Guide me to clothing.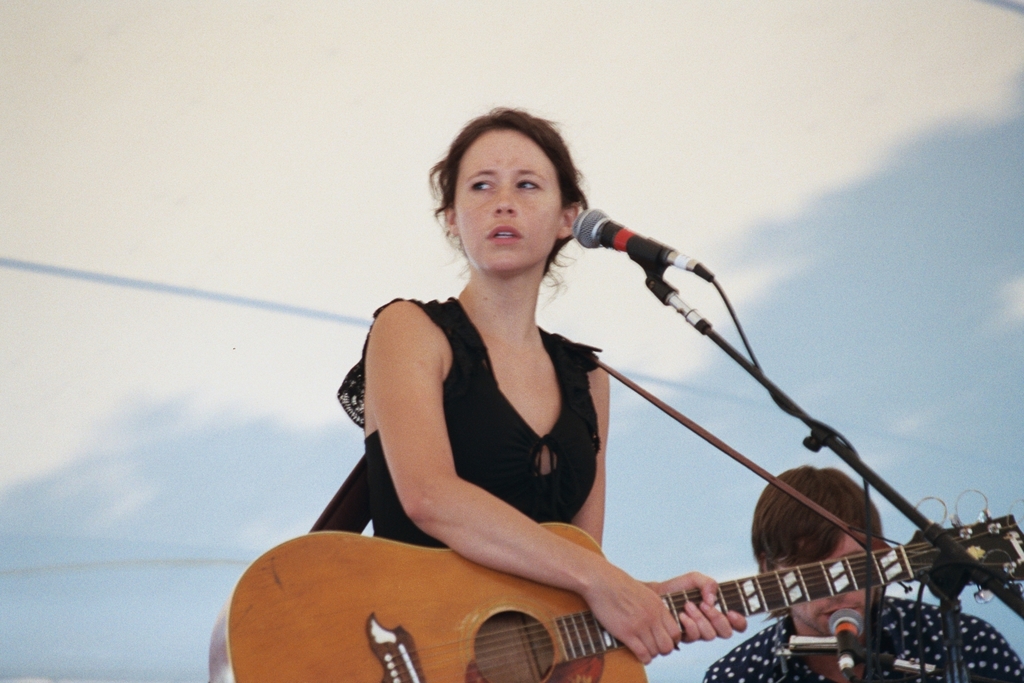
Guidance: select_region(700, 597, 1023, 682).
